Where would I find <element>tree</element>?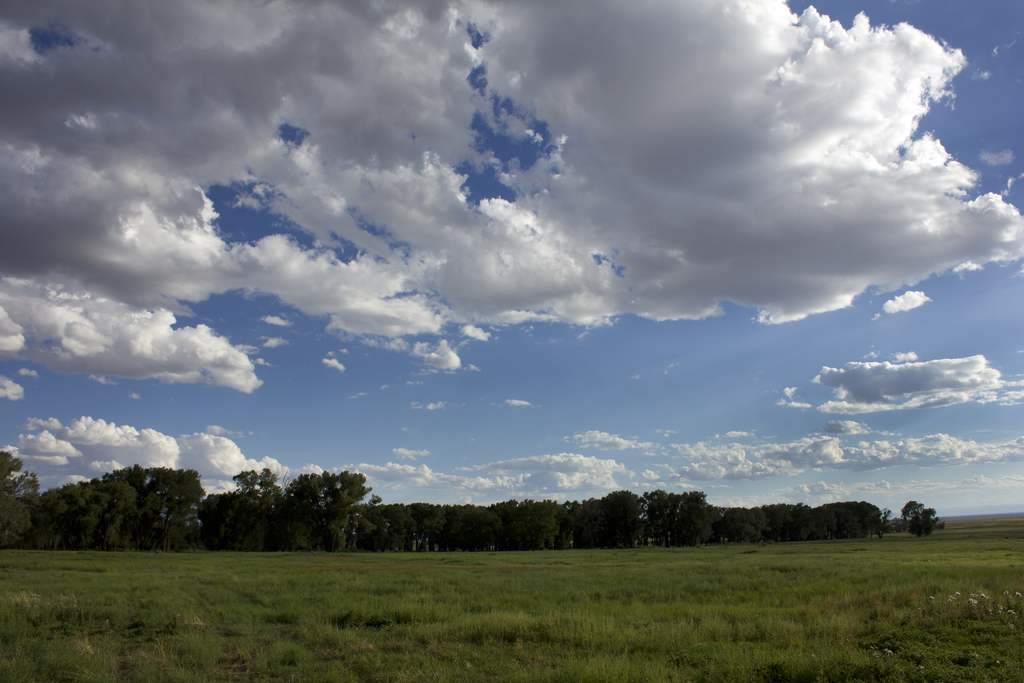
At (x1=645, y1=488, x2=708, y2=551).
